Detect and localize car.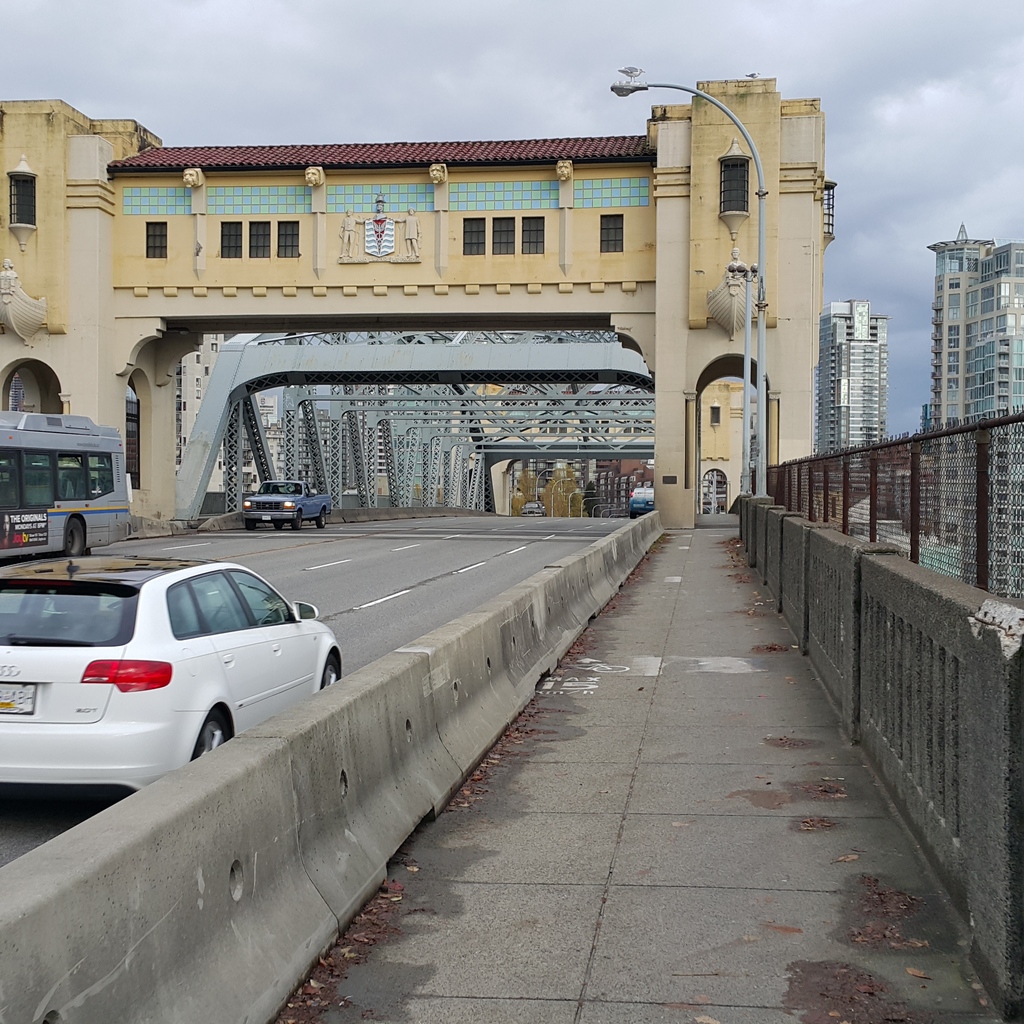
Localized at box=[15, 552, 357, 794].
